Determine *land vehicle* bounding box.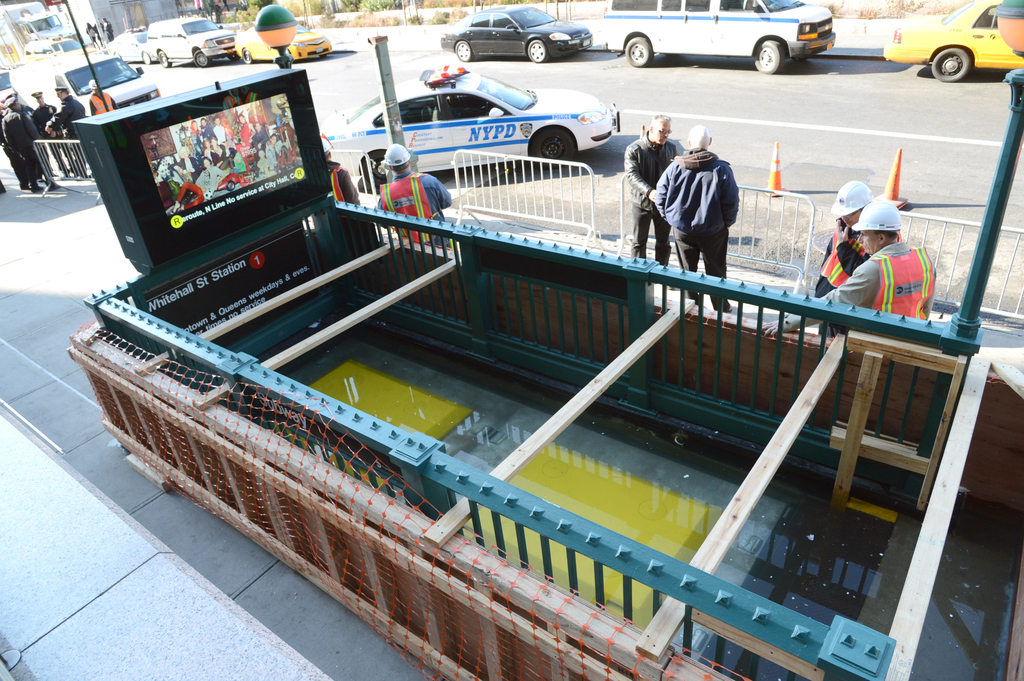
Determined: box(440, 3, 596, 62).
